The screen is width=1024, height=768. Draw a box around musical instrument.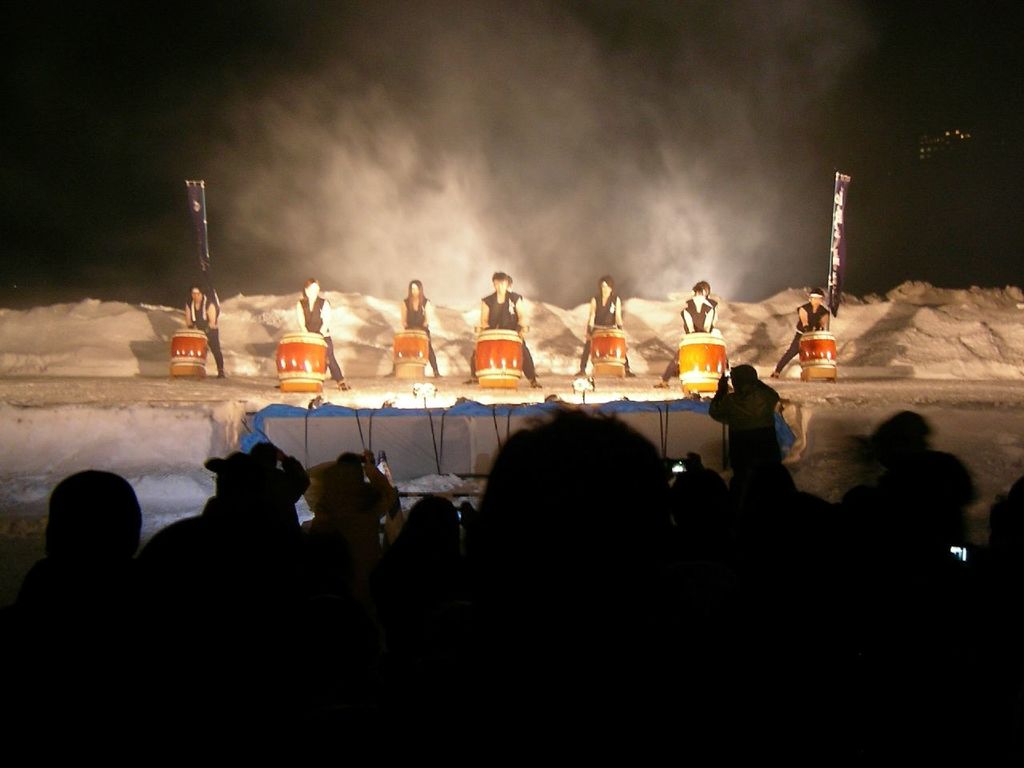
bbox(589, 328, 633, 364).
